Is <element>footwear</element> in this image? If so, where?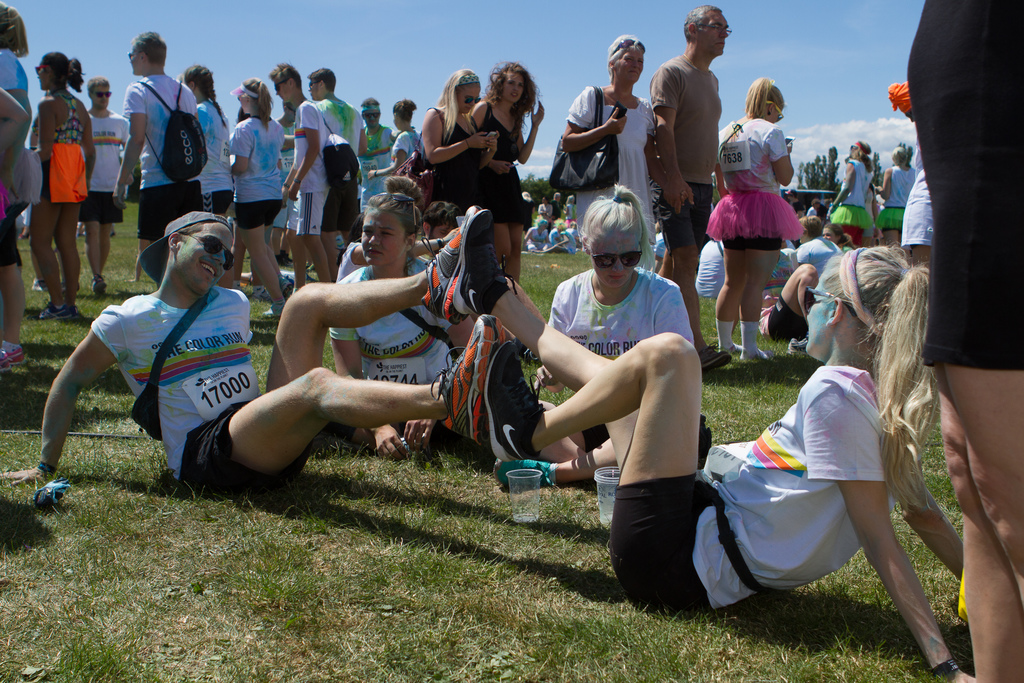
Yes, at [700, 347, 732, 373].
